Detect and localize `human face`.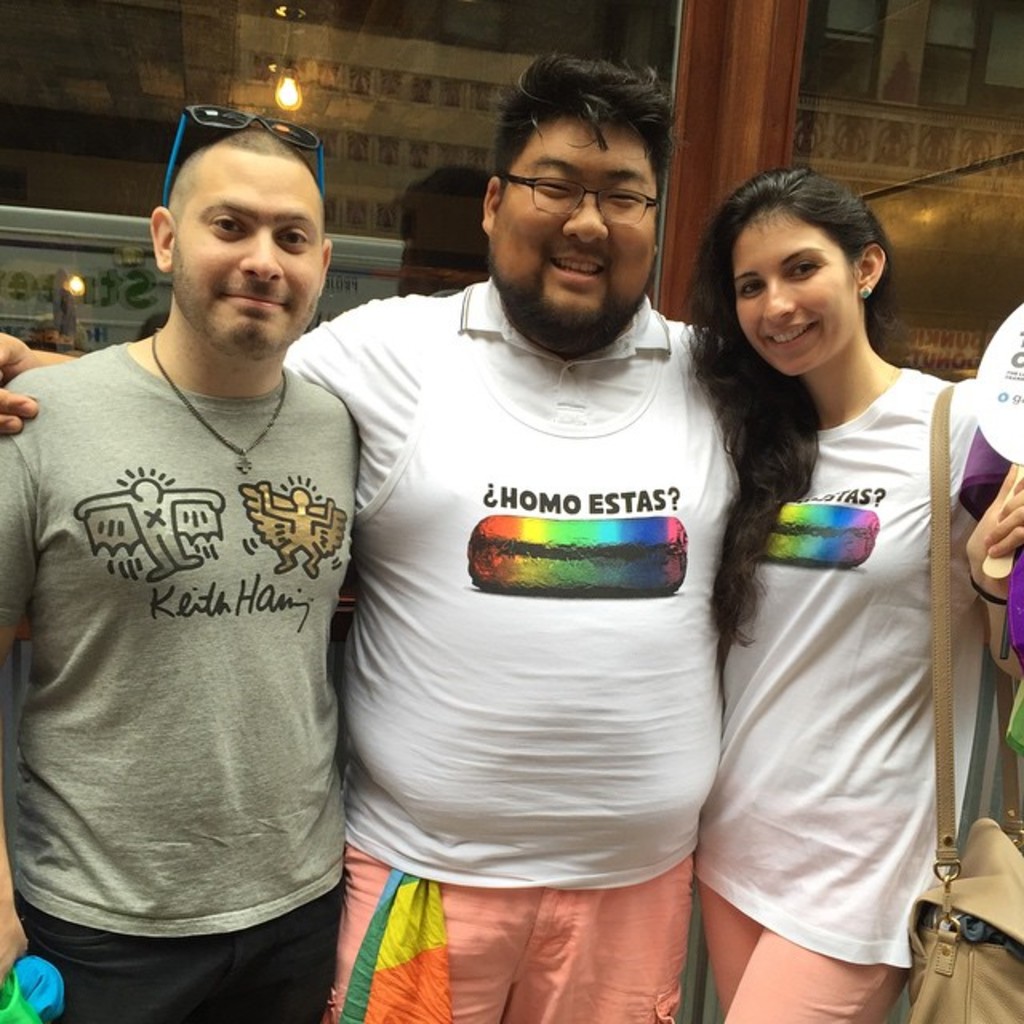
Localized at left=480, top=106, right=658, bottom=341.
